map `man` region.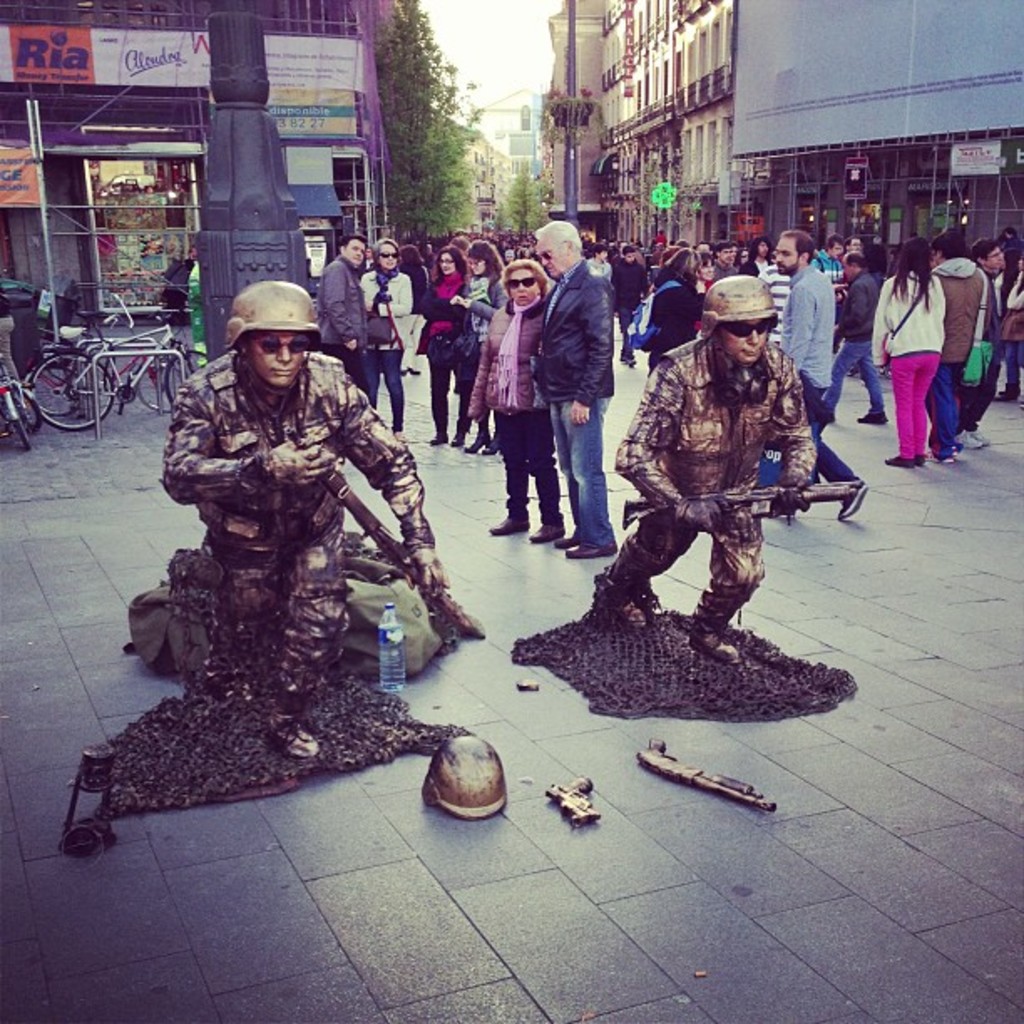
Mapped to [x1=315, y1=231, x2=378, y2=410].
